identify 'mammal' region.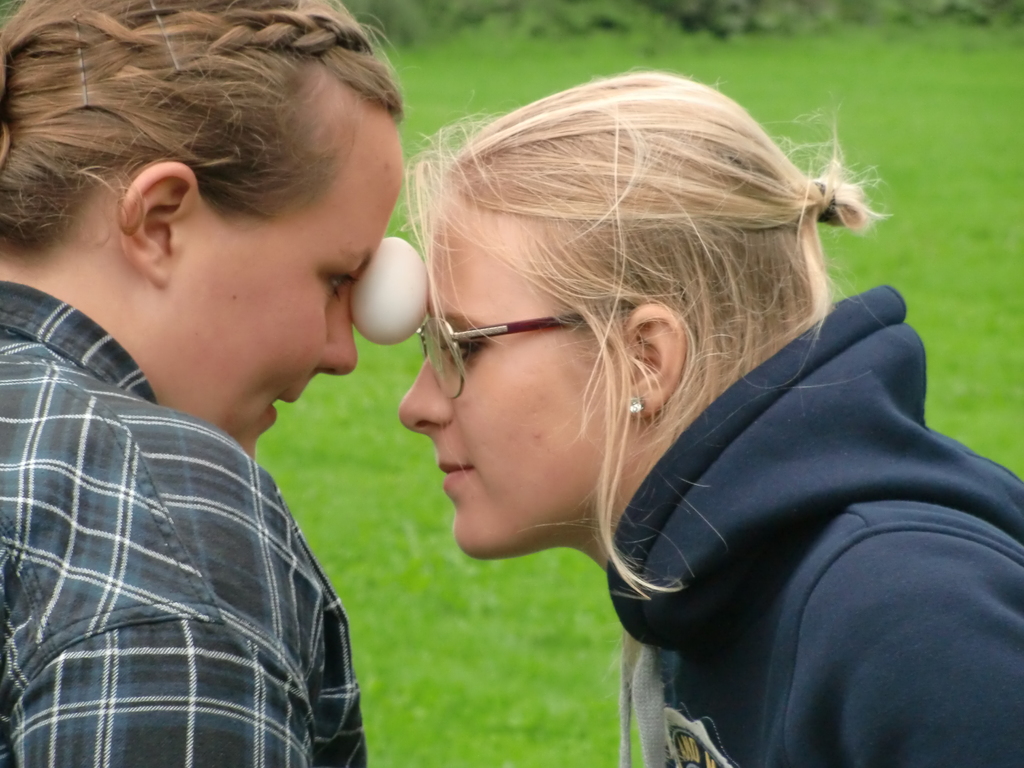
Region: <box>0,76,396,767</box>.
